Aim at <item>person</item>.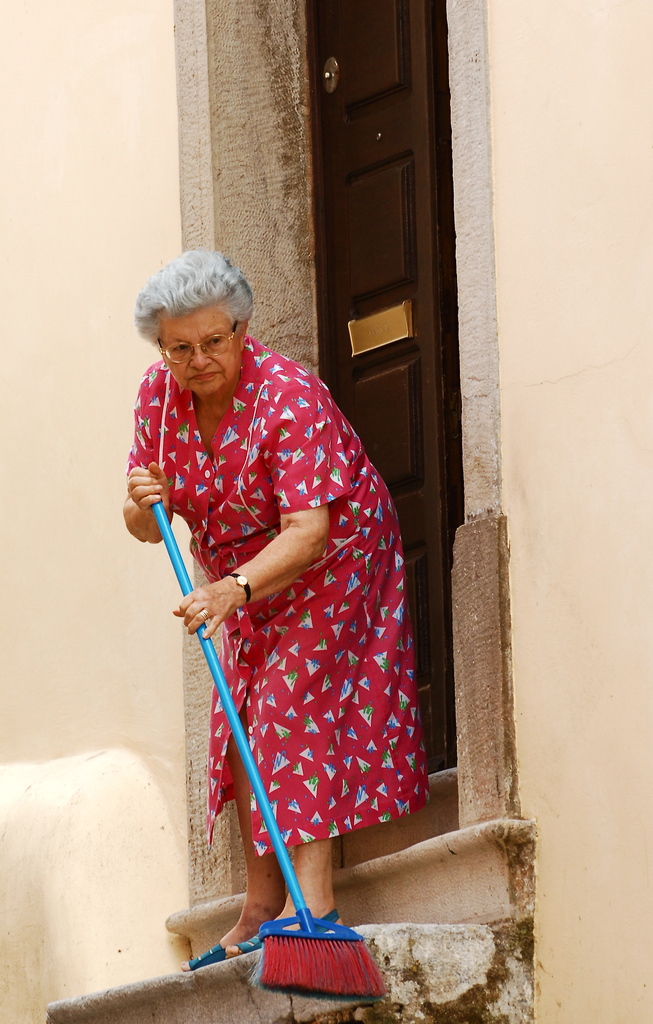
Aimed at 122:242:414:959.
